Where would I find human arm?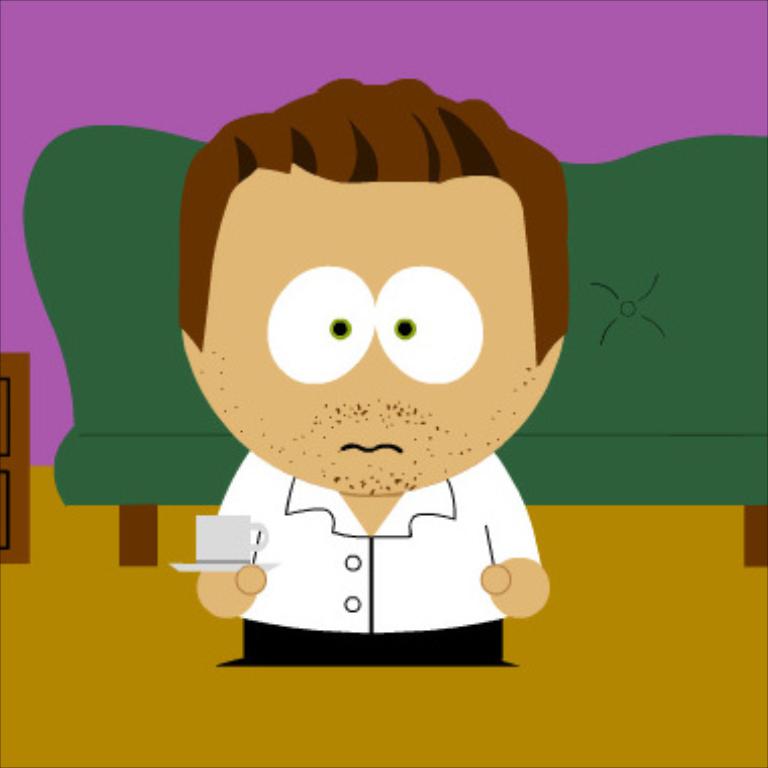
At pyautogui.locateOnScreen(479, 495, 552, 627).
